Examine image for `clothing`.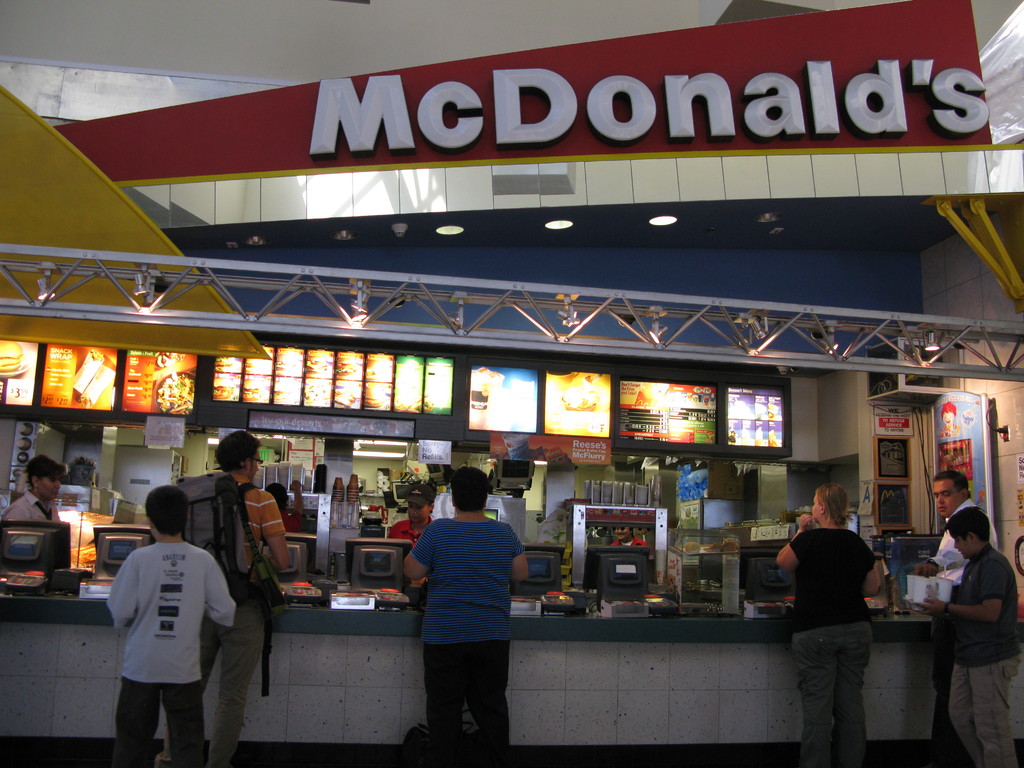
Examination result: 200,470,285,767.
